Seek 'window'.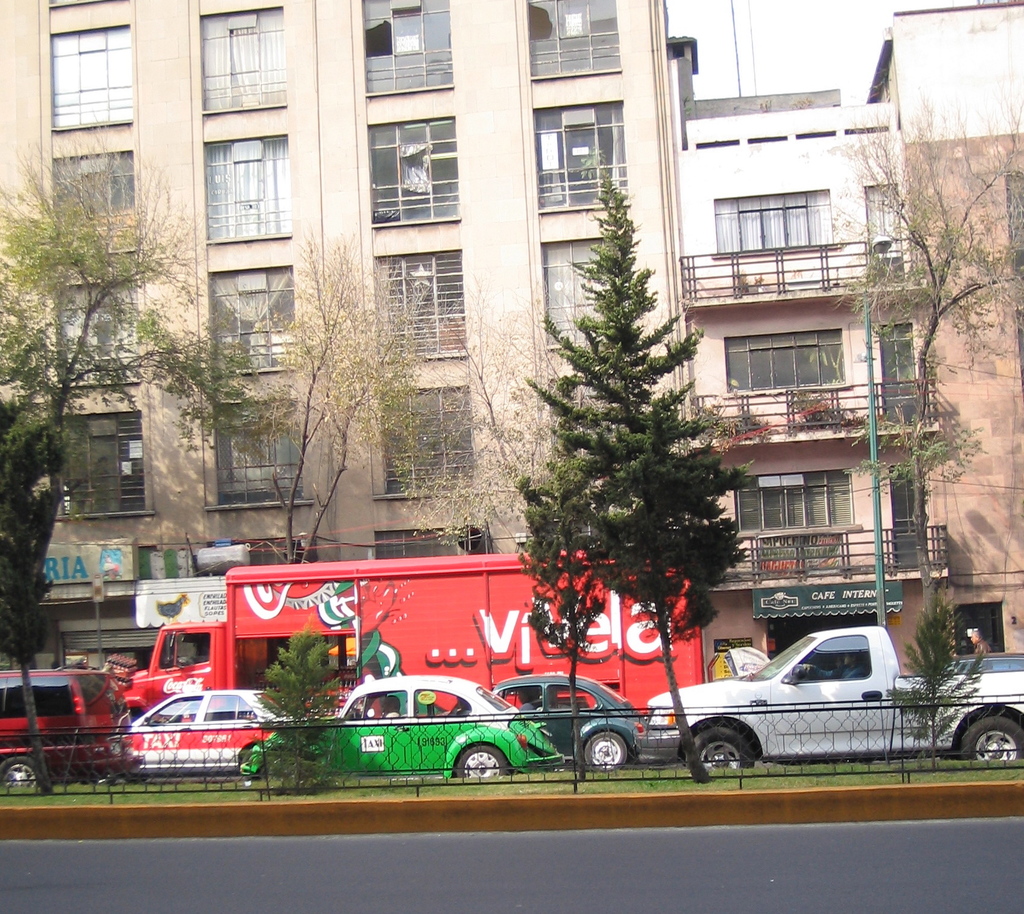
<box>162,632,209,668</box>.
